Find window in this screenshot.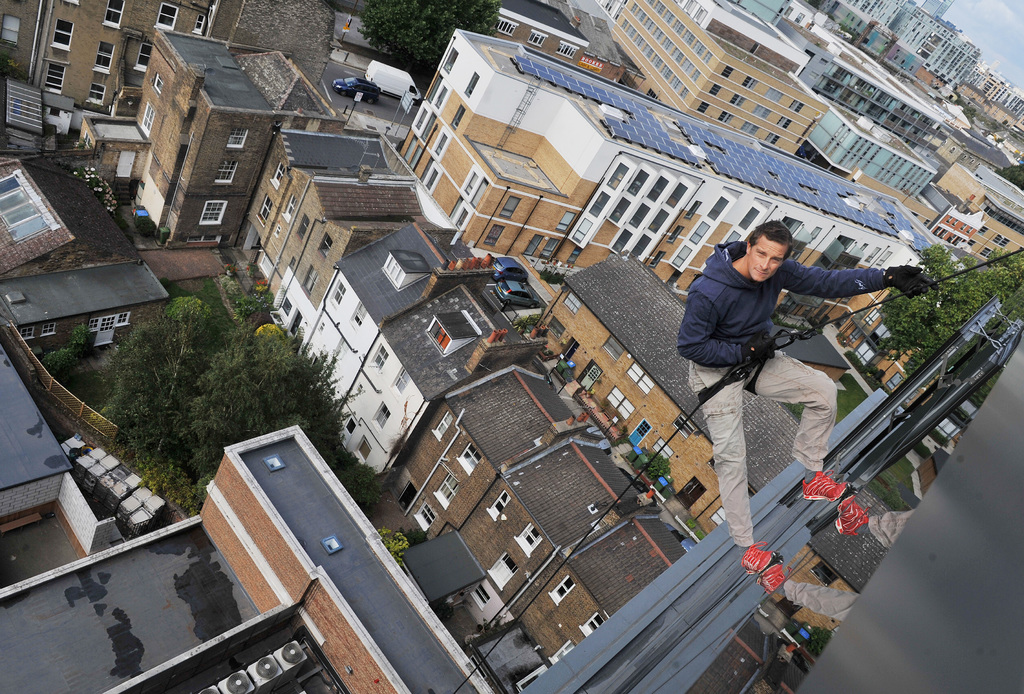
The bounding box for window is 435,411,459,441.
